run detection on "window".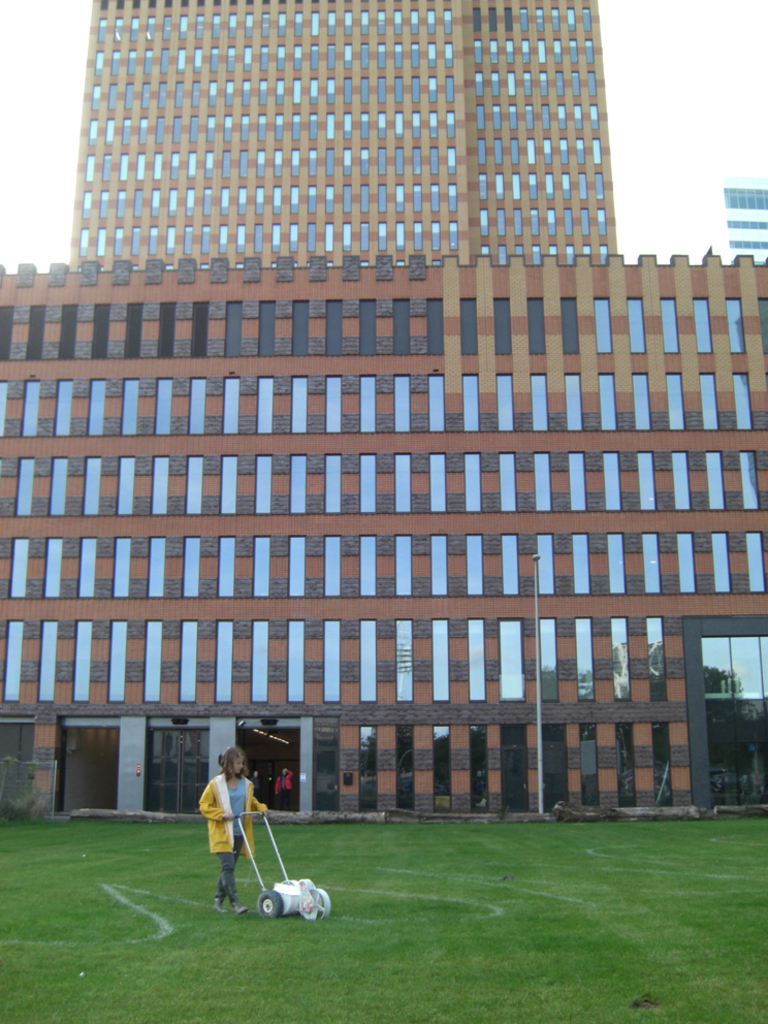
Result: x1=291, y1=300, x2=310, y2=356.
